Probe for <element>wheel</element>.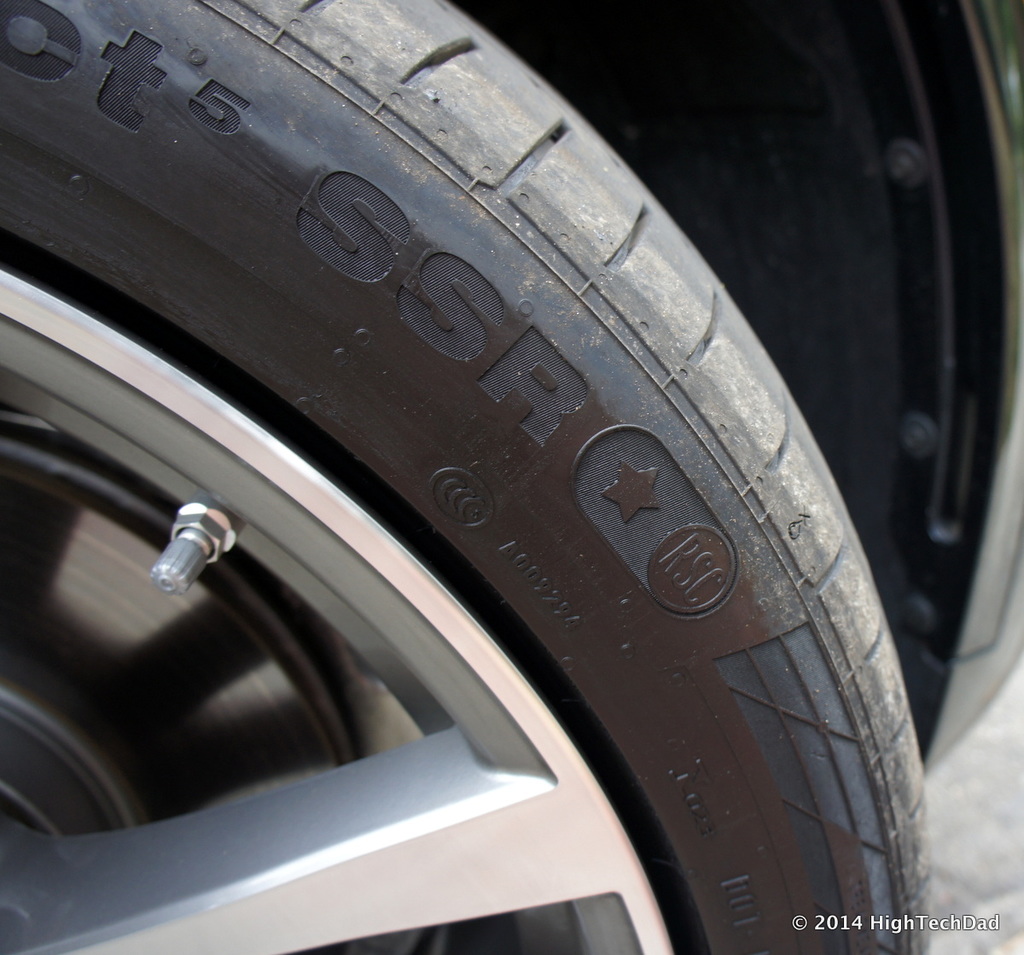
Probe result: [0, 0, 933, 954].
